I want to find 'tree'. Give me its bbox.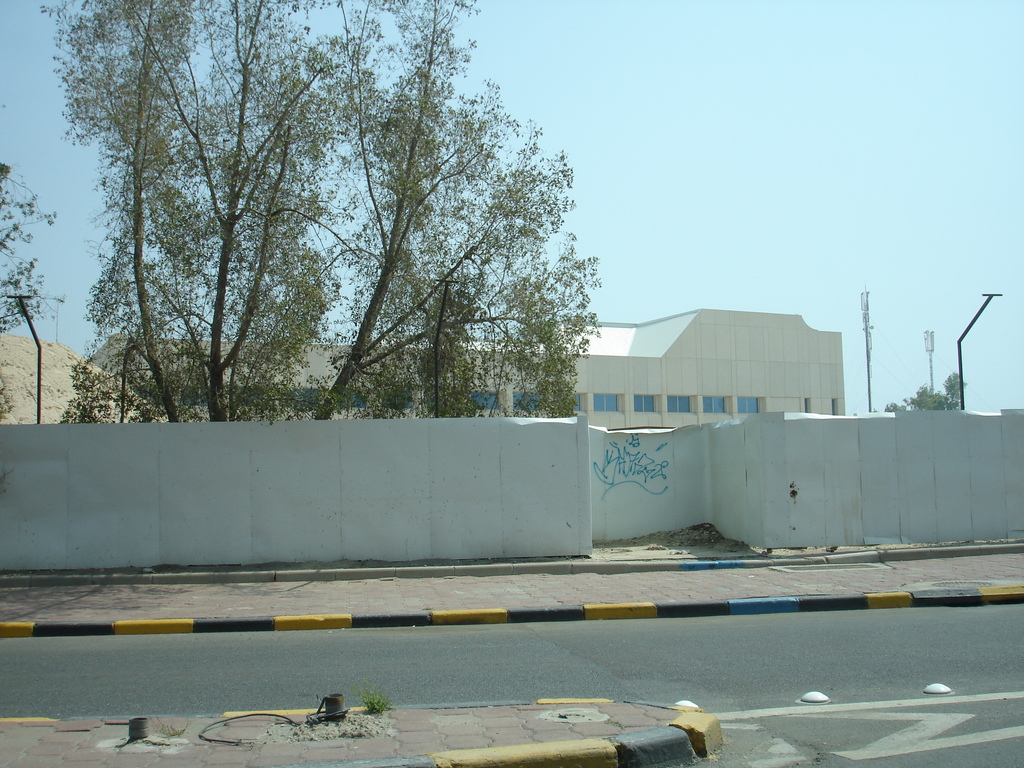
177 0 335 412.
